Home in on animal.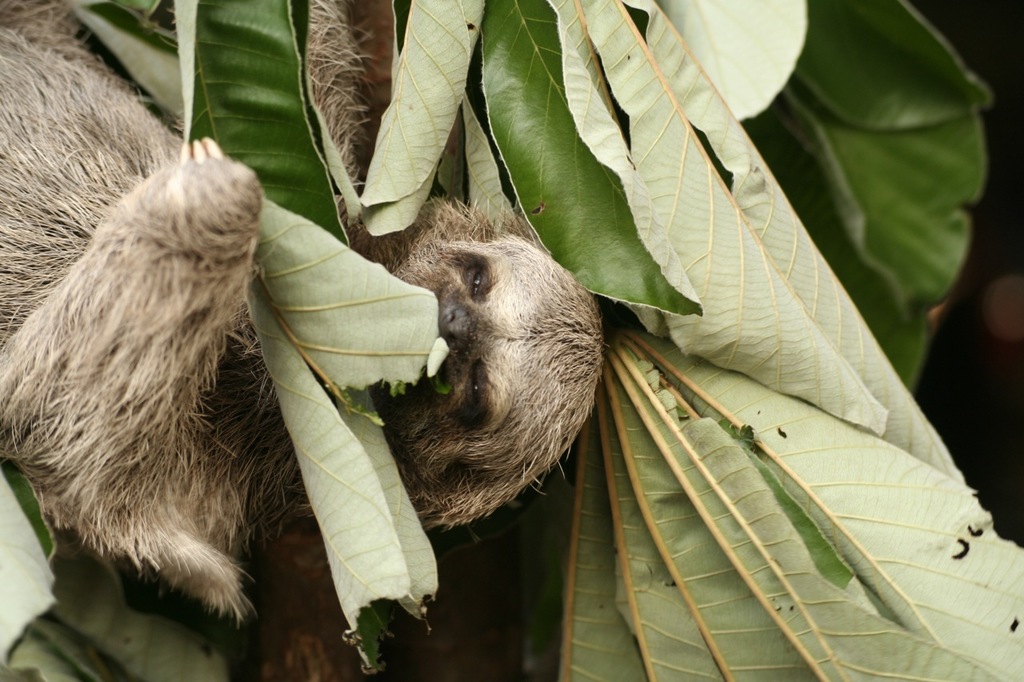
Homed in at box=[0, 0, 602, 623].
